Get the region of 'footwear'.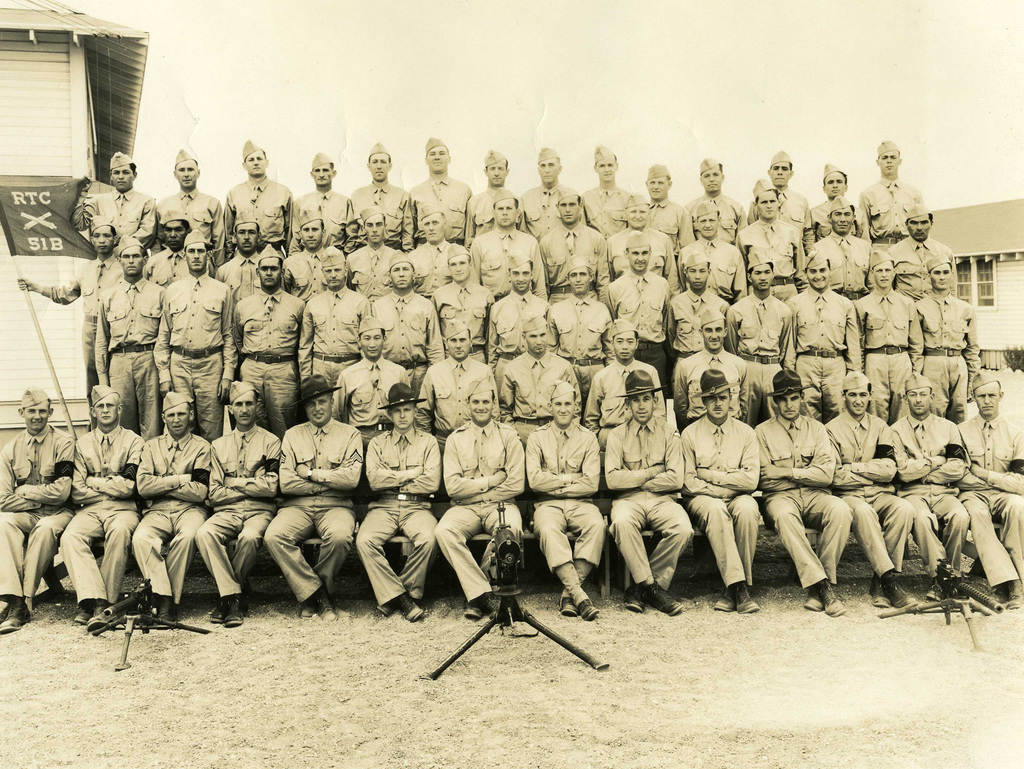
bbox=[397, 592, 424, 619].
